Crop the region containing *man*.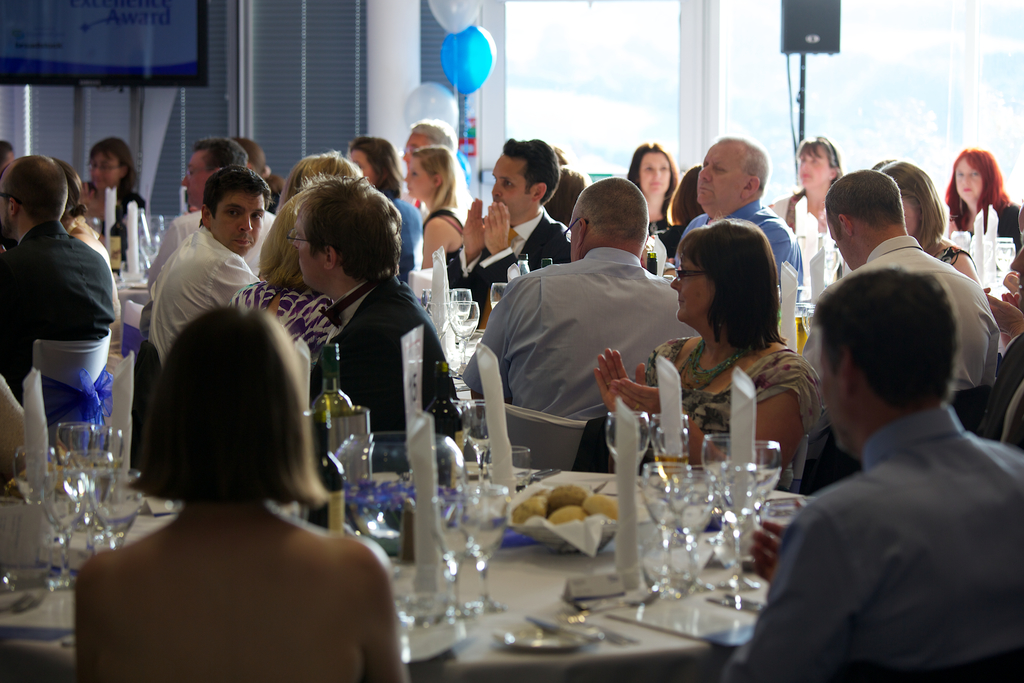
Crop region: <region>459, 174, 698, 422</region>.
